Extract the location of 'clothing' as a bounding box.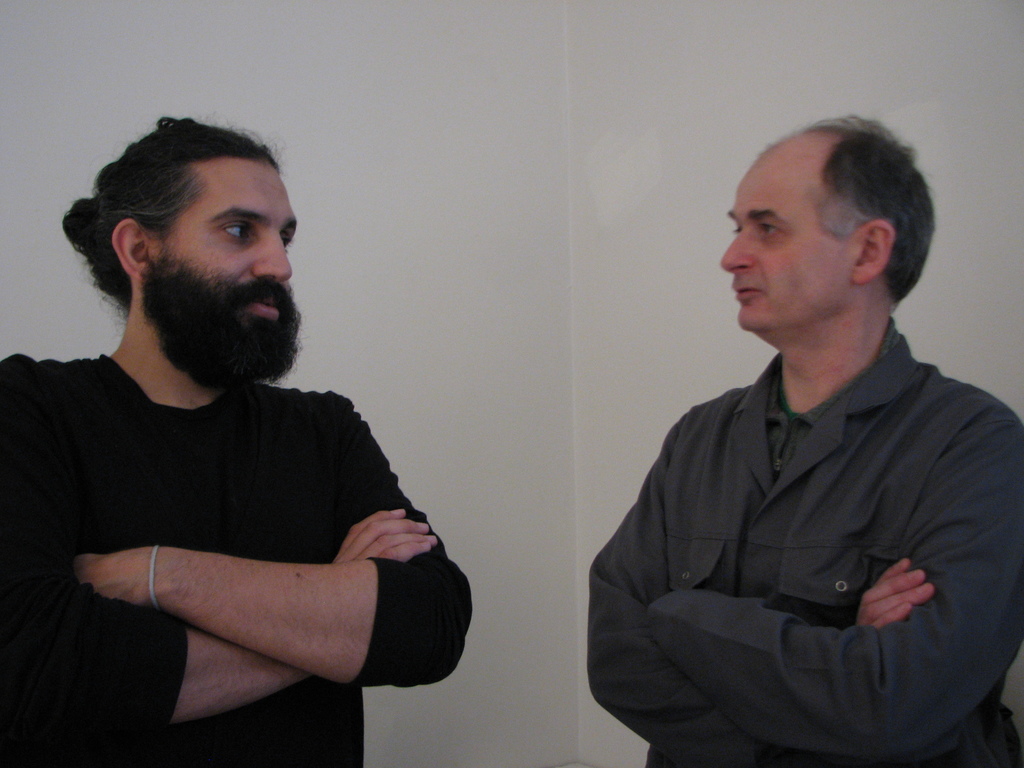
{"x1": 601, "y1": 278, "x2": 1010, "y2": 765}.
